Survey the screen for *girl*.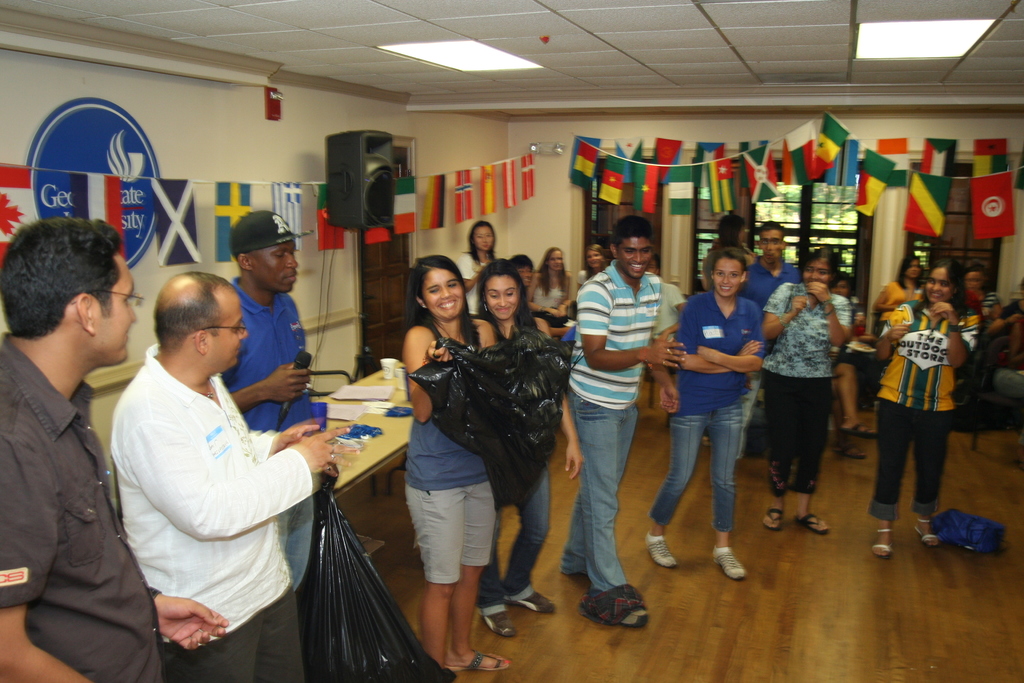
Survey found: detection(871, 267, 970, 557).
